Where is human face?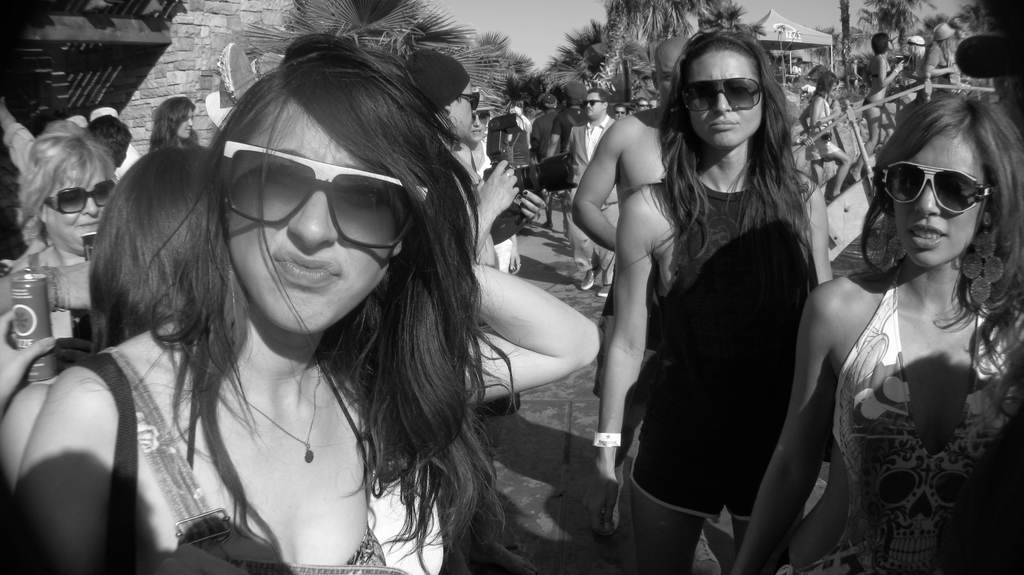
<bbox>227, 97, 406, 338</bbox>.
